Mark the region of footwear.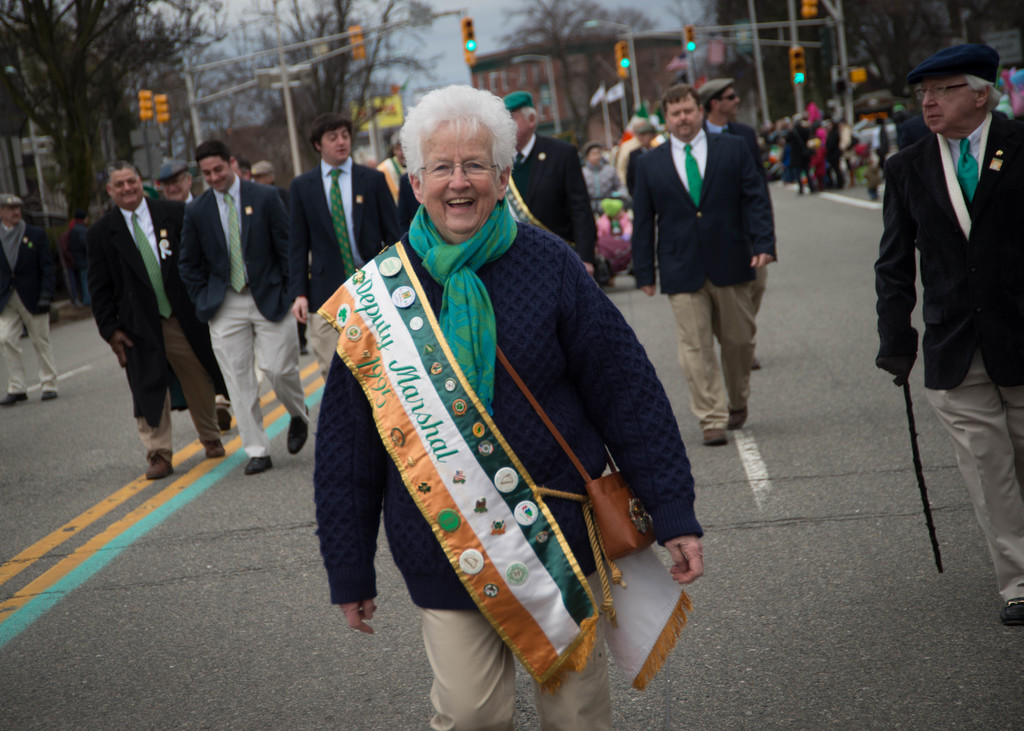
Region: region(216, 405, 234, 432).
